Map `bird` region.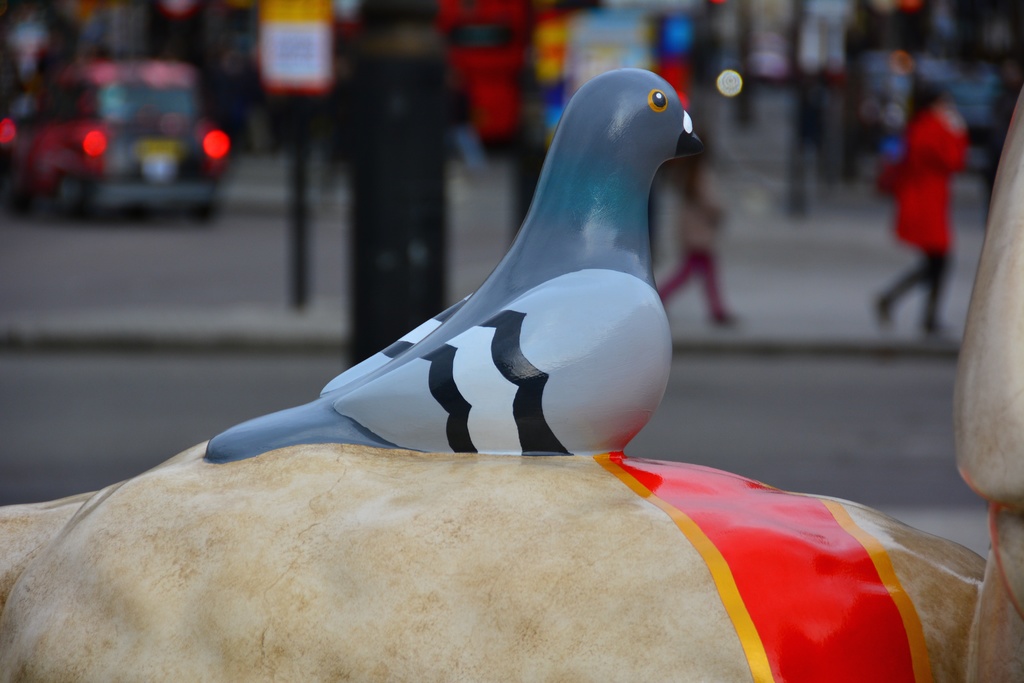
Mapped to 202 66 703 483.
